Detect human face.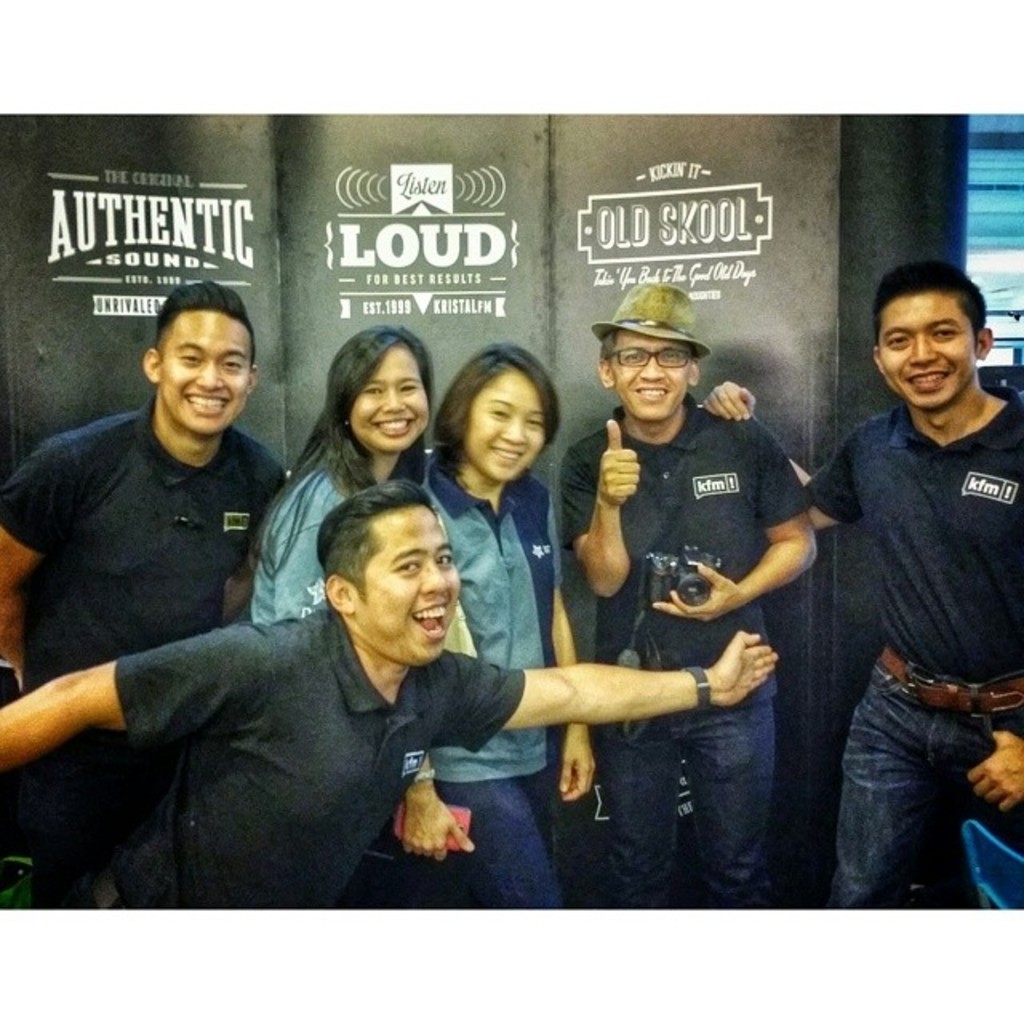
Detected at box(877, 296, 974, 406).
